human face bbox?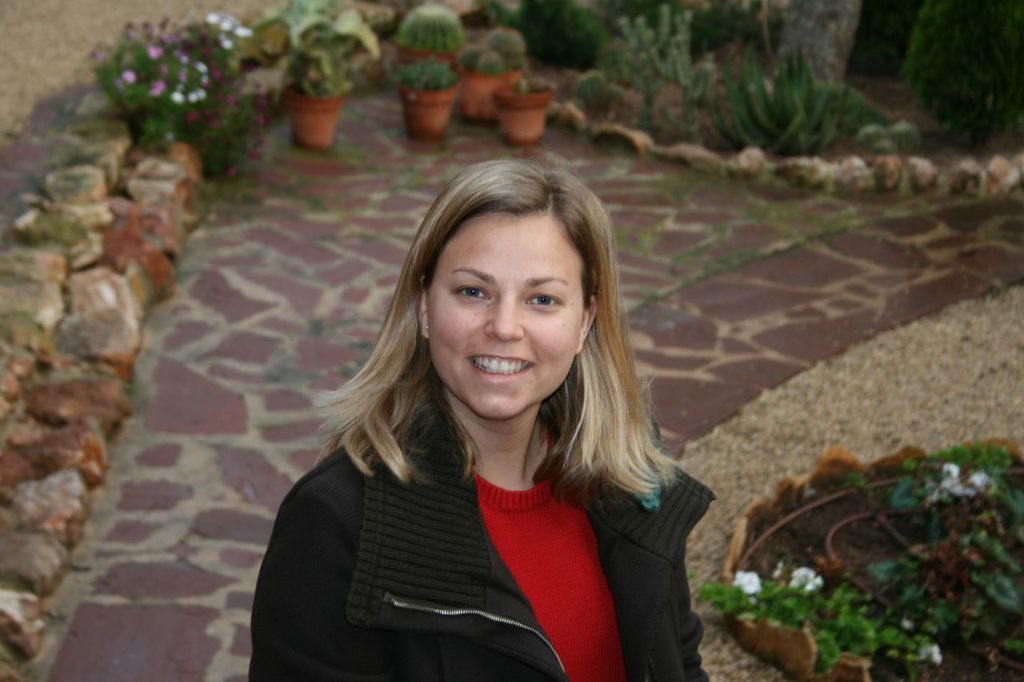
(x1=426, y1=212, x2=579, y2=417)
